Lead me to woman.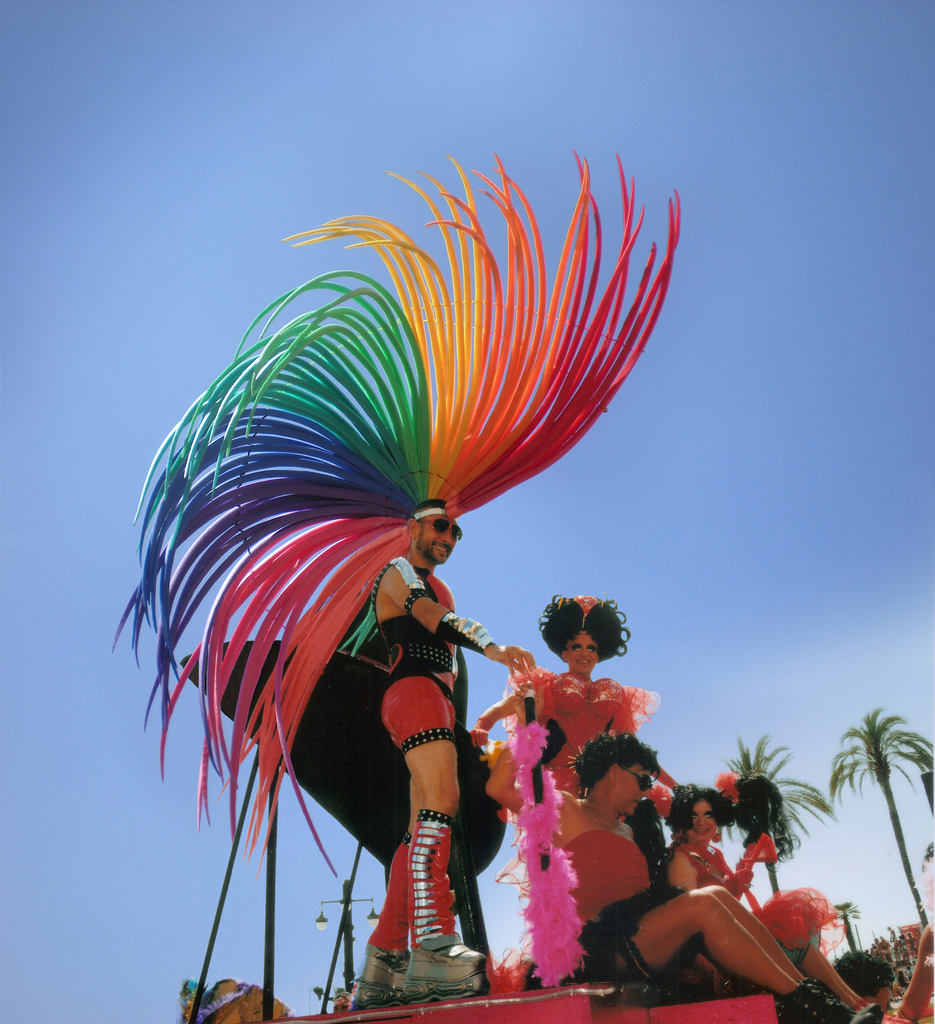
Lead to left=661, top=784, right=871, bottom=1003.
